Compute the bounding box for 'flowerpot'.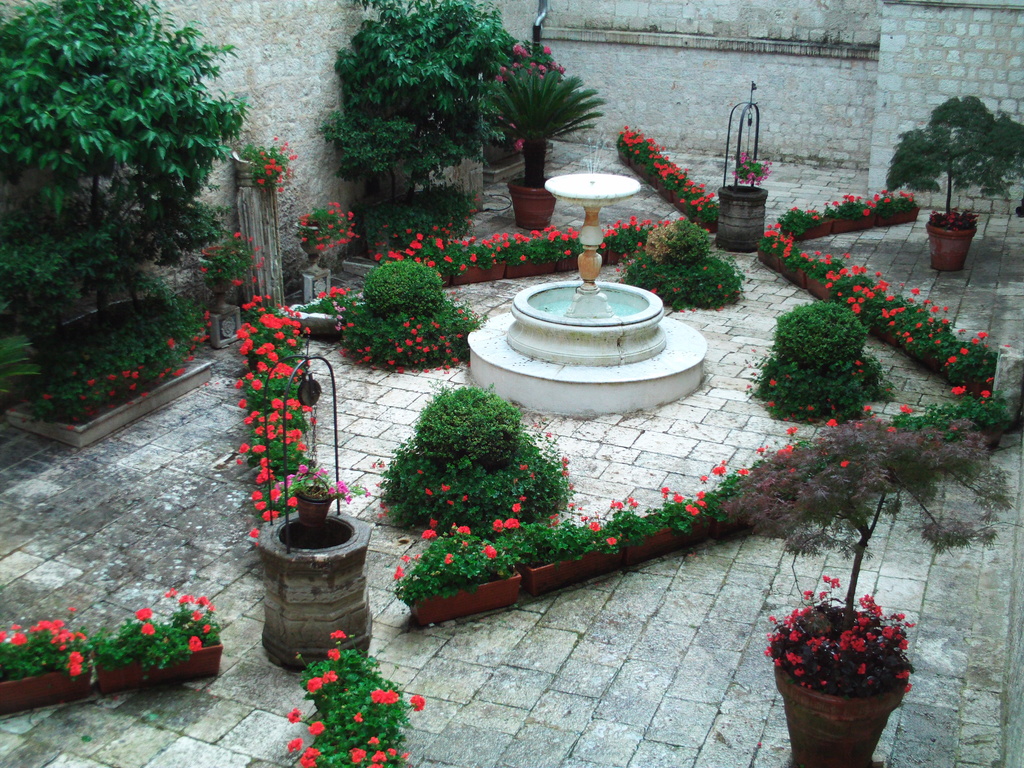
x1=756 y1=243 x2=812 y2=287.
